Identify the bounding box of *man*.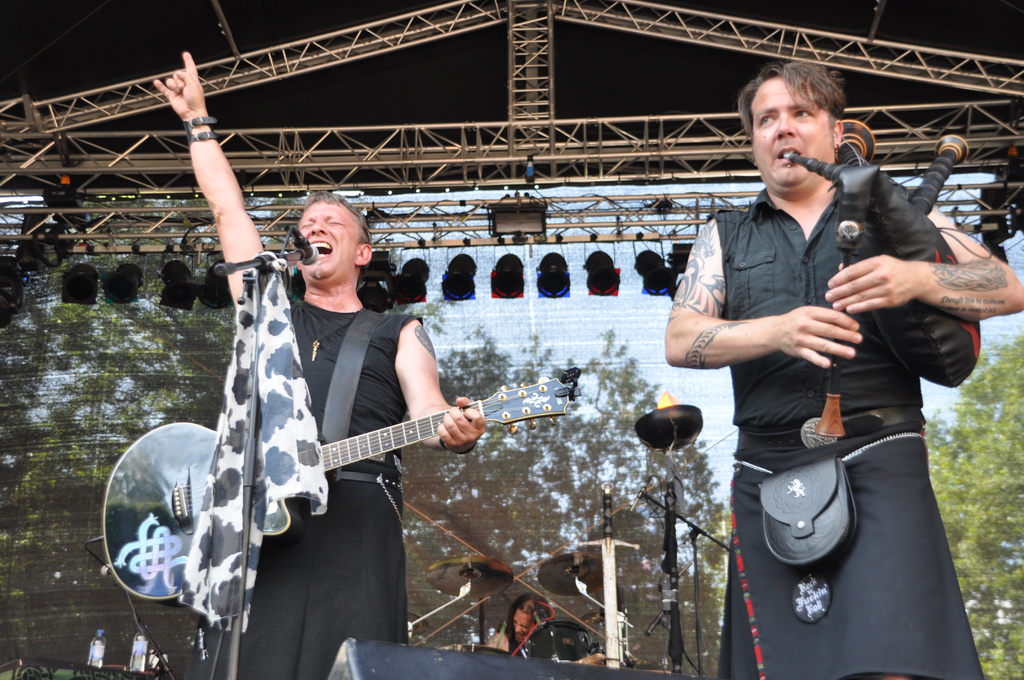
<box>662,59,1023,679</box>.
